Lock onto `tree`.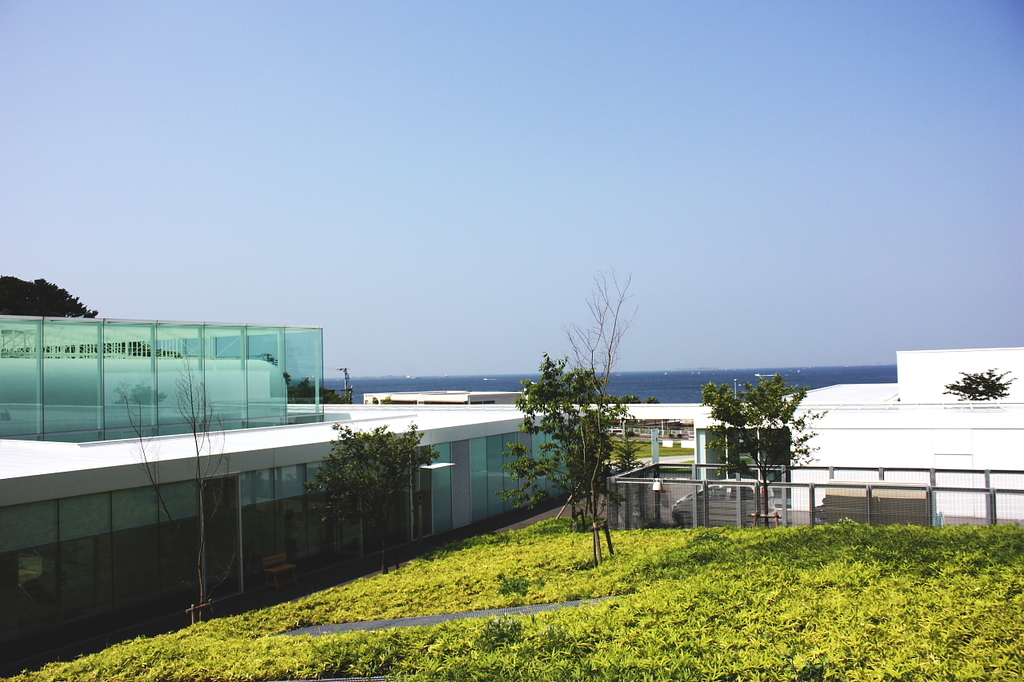
Locked: (left=0, top=261, right=102, bottom=329).
